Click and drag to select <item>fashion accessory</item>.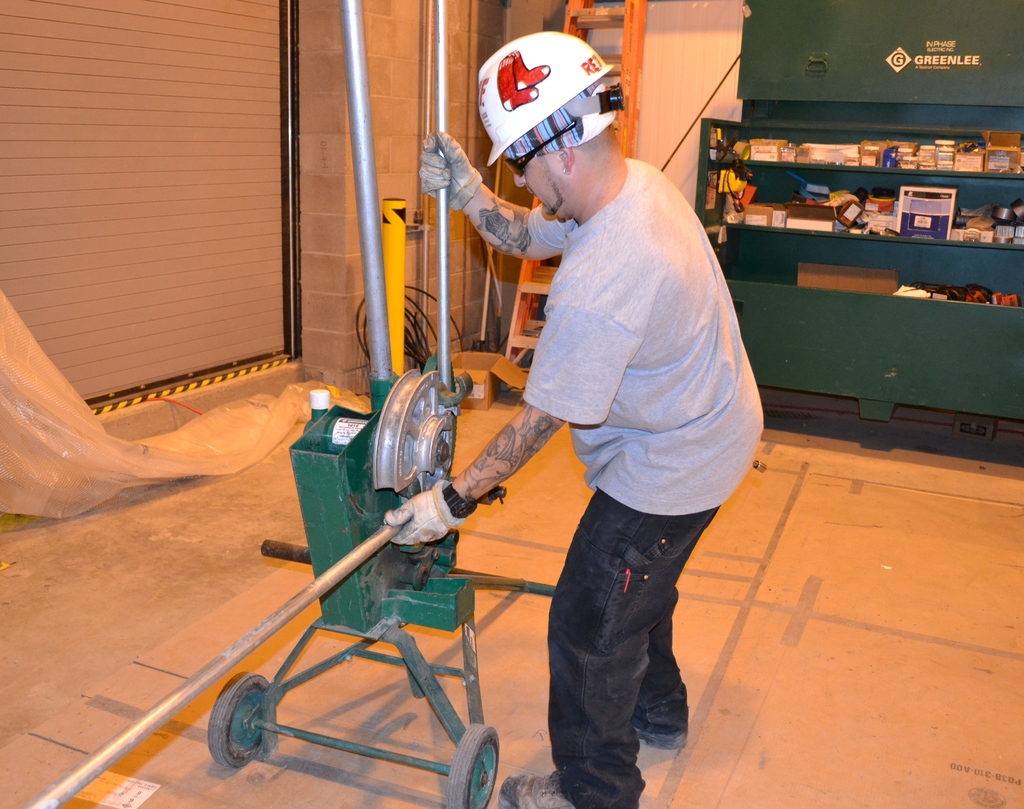
Selection: 633,735,676,776.
